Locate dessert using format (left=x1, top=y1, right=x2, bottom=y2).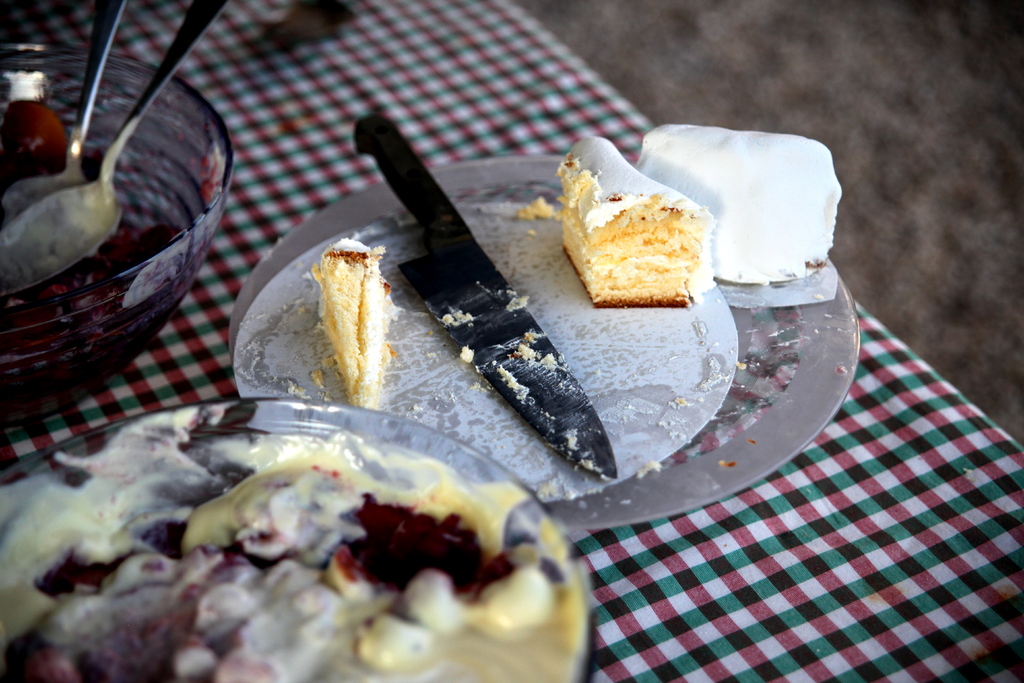
(left=316, top=236, right=397, bottom=412).
